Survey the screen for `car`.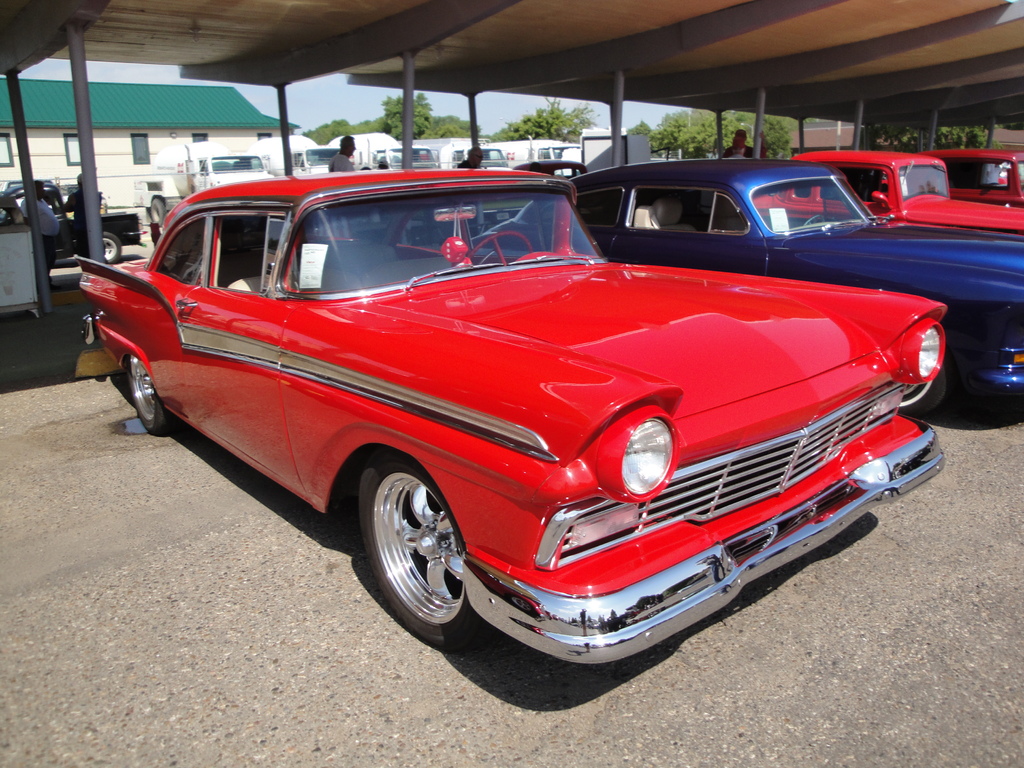
Survey found: left=749, top=147, right=1023, bottom=236.
